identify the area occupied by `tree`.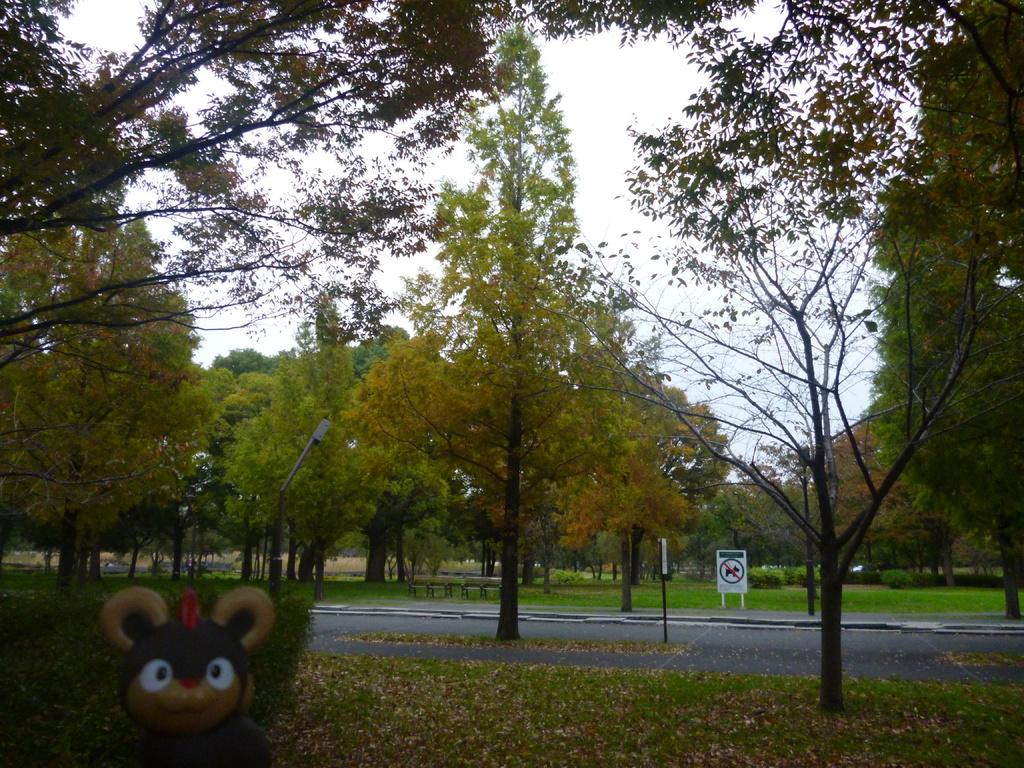
Area: [221,300,367,586].
